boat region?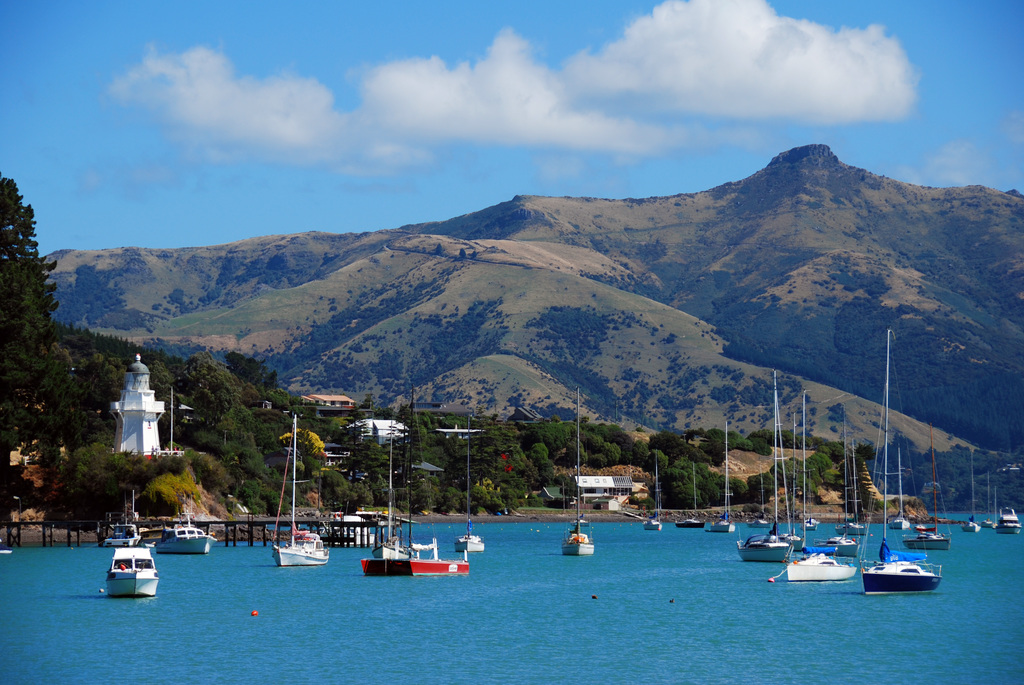
<box>900,439,960,557</box>
